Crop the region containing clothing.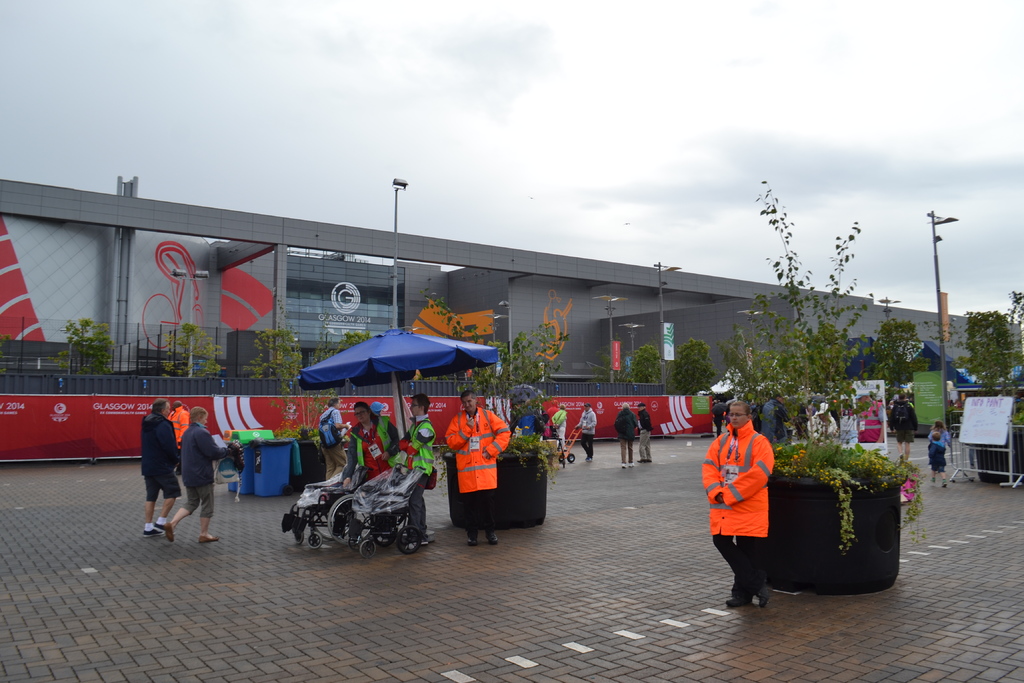
Crop region: 637/409/653/460.
